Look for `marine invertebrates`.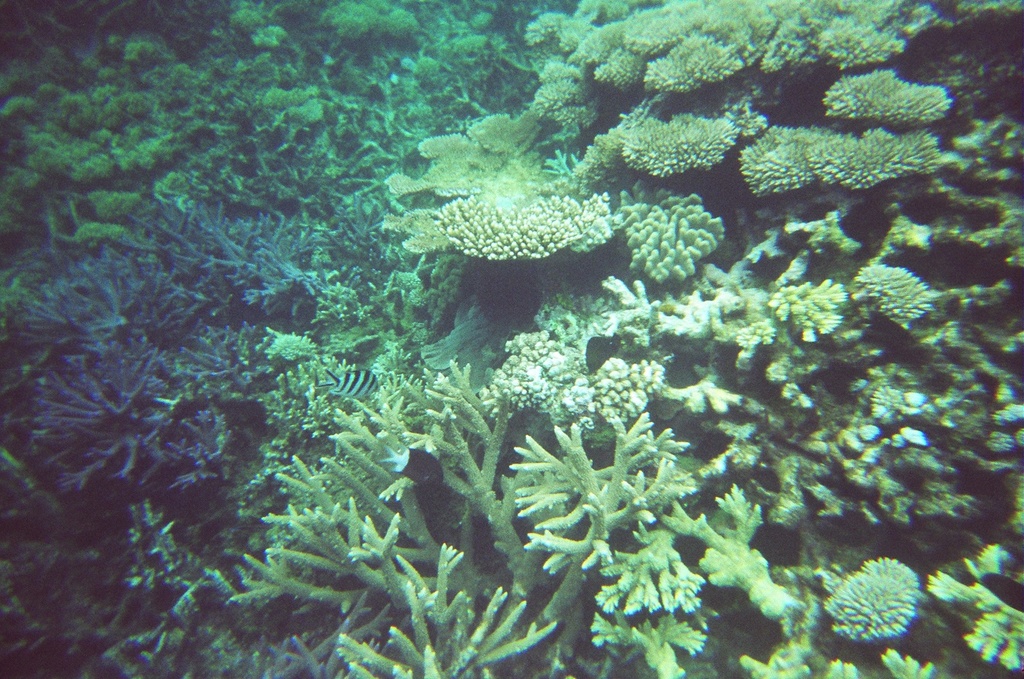
Found: {"left": 419, "top": 180, "right": 629, "bottom": 257}.
